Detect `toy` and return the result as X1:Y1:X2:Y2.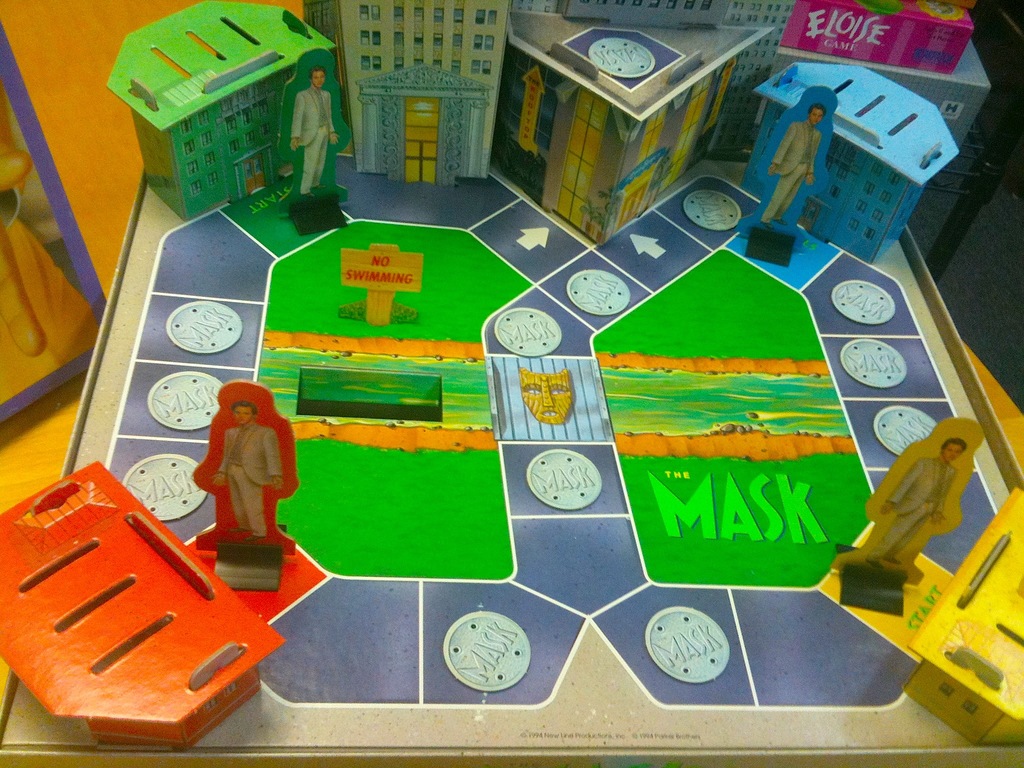
790:0:976:92.
